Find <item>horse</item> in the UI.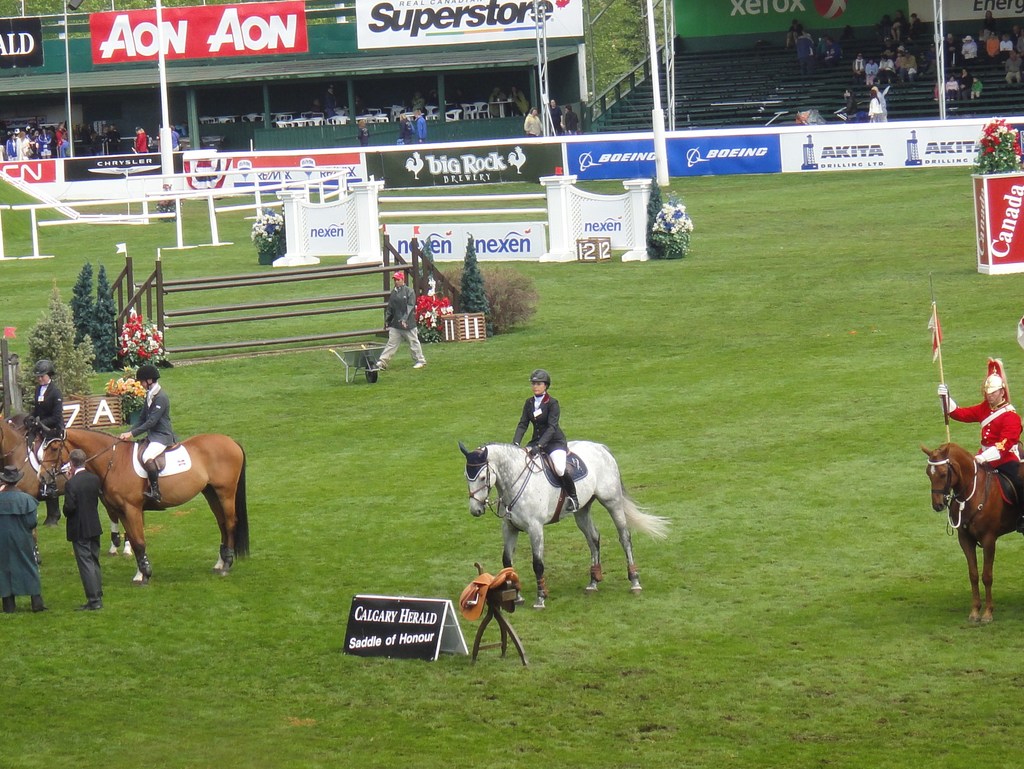
UI element at 33:422:251:591.
